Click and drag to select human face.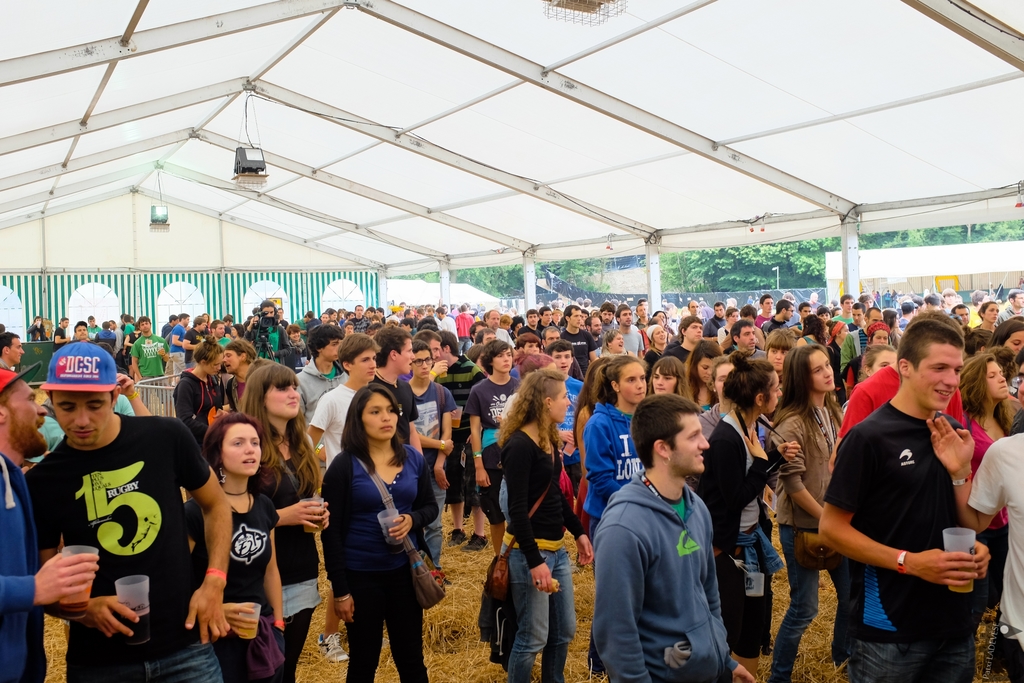
Selection: x1=222 y1=423 x2=262 y2=475.
